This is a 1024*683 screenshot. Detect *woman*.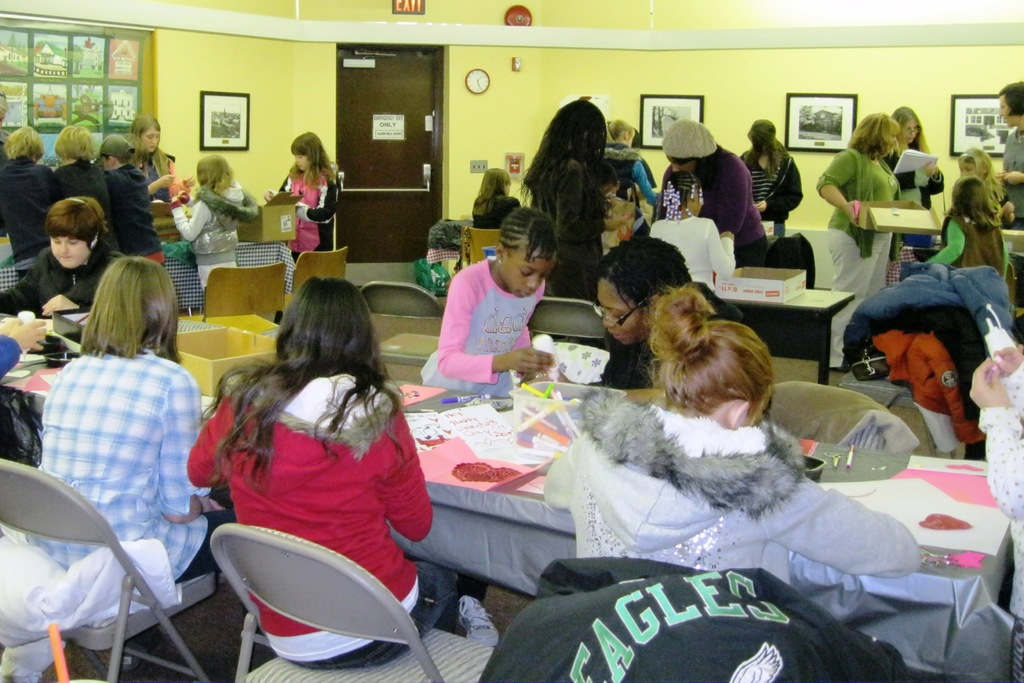
128:112:191:238.
